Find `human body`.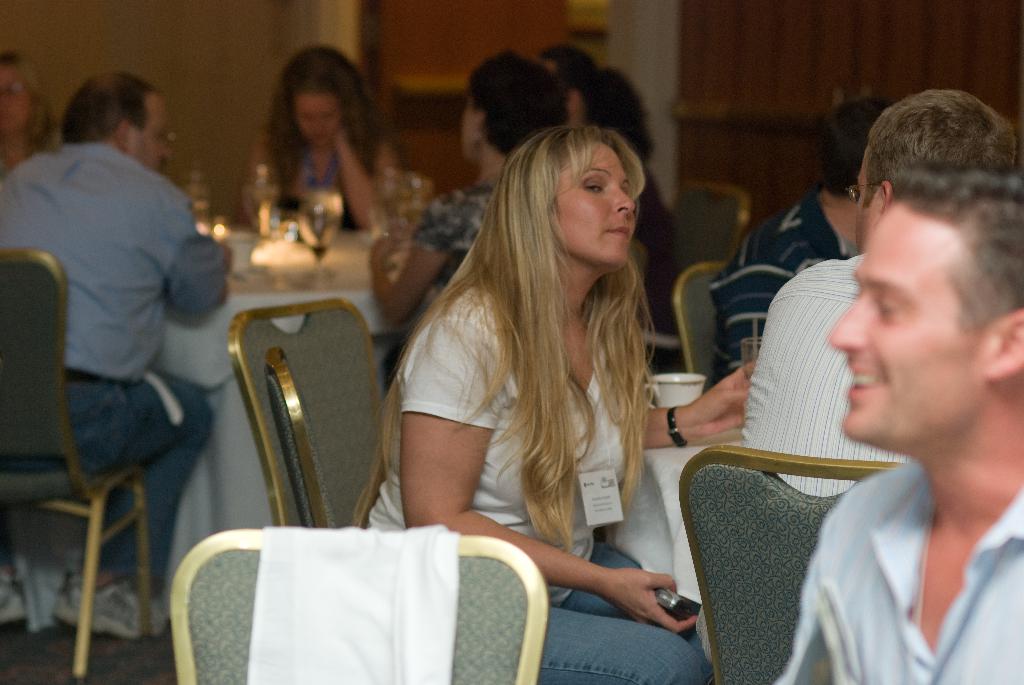
crop(706, 102, 886, 395).
